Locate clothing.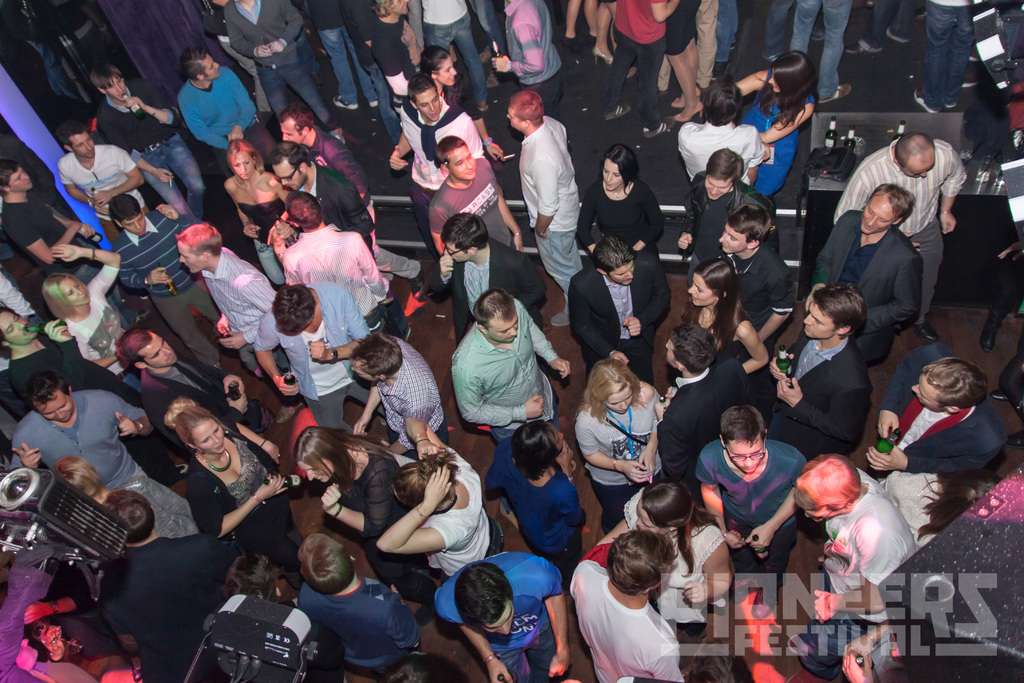
Bounding box: {"x1": 921, "y1": 0, "x2": 979, "y2": 109}.
